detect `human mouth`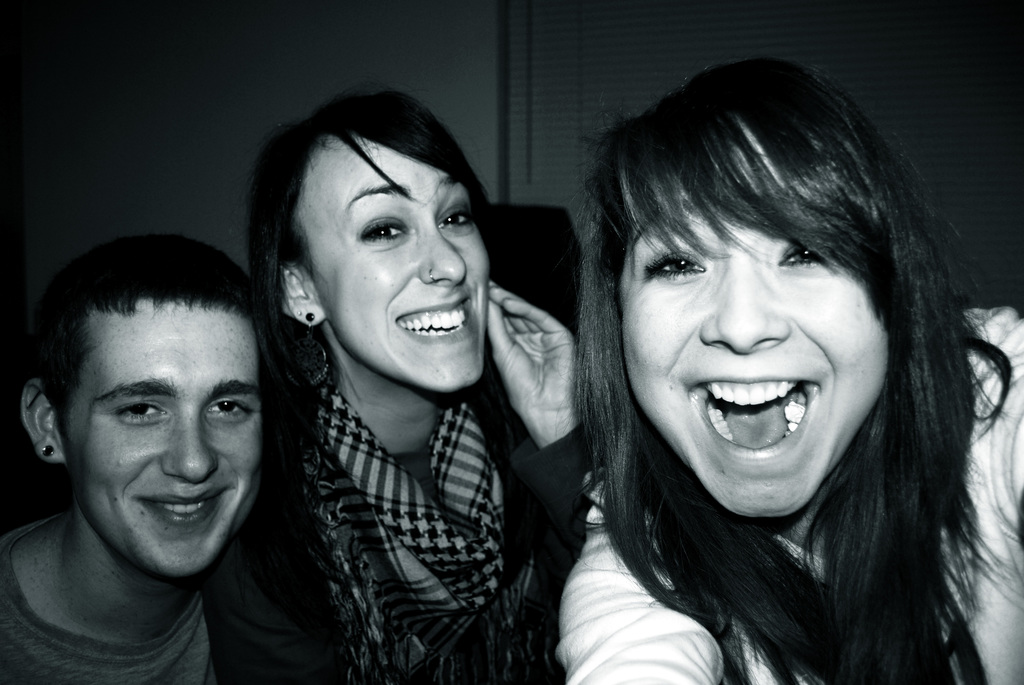
(left=141, top=485, right=227, bottom=535)
